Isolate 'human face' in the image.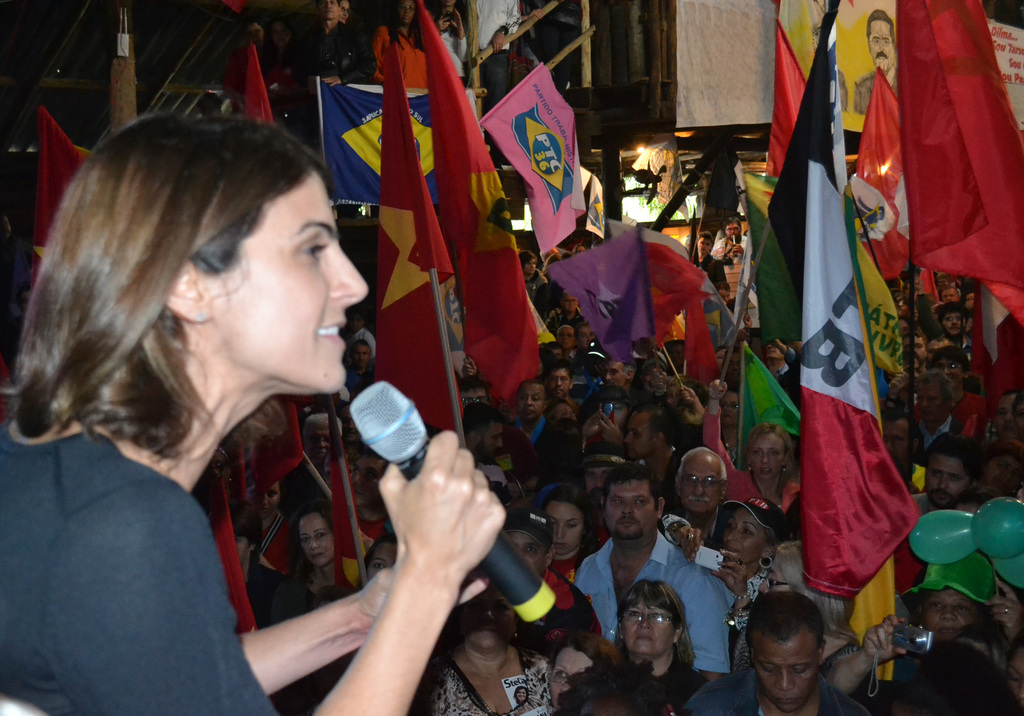
Isolated region: [x1=719, y1=289, x2=728, y2=301].
